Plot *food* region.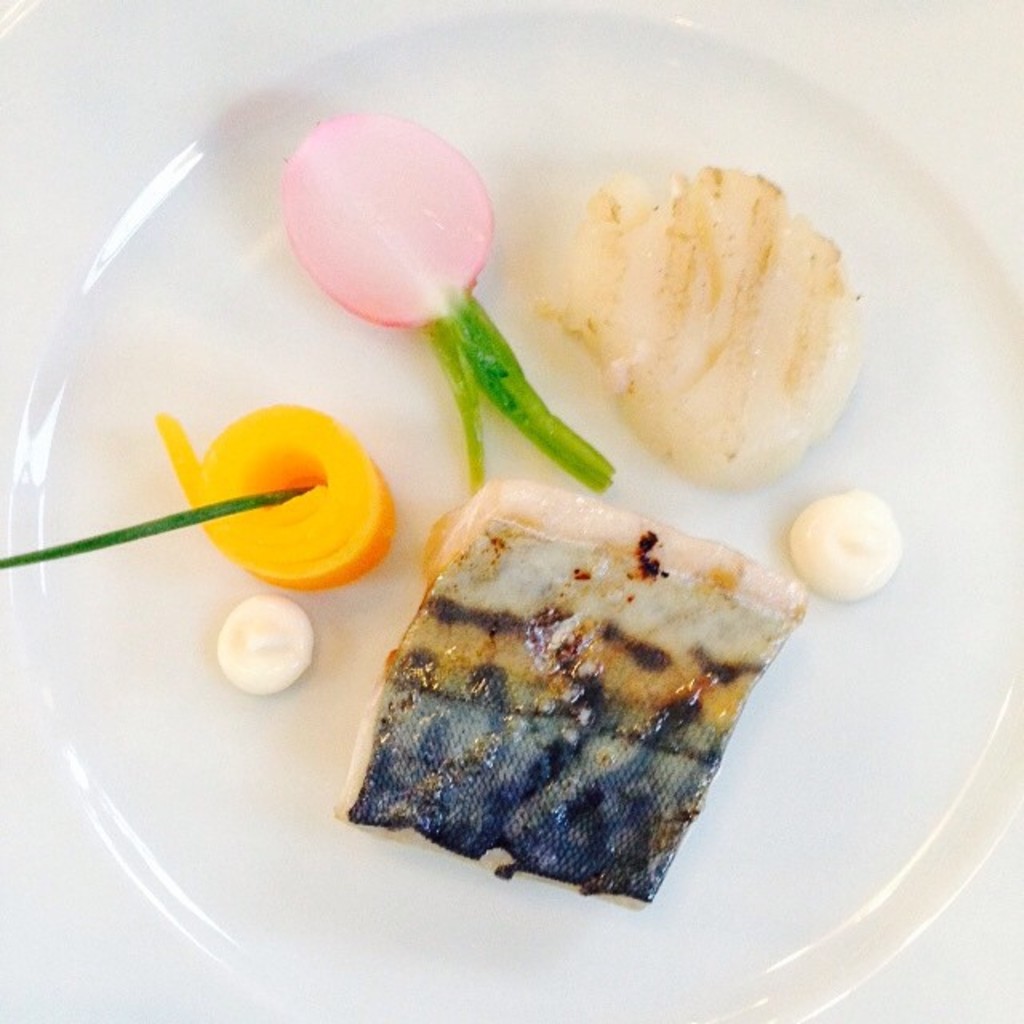
Plotted at 275, 110, 611, 502.
